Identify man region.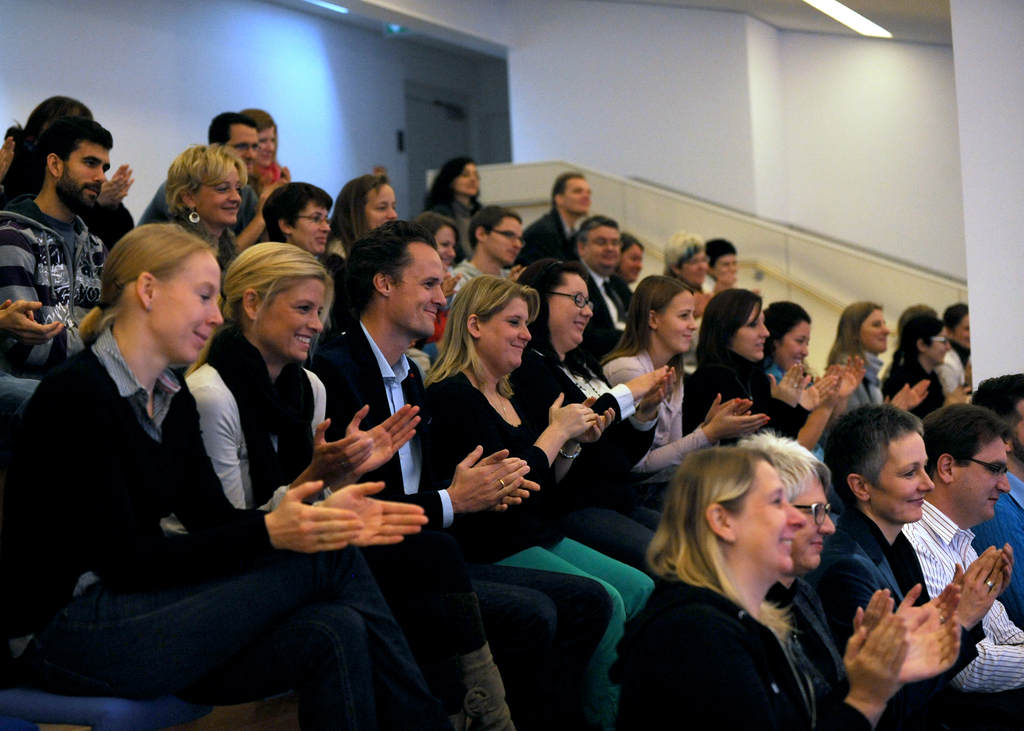
Region: [0,95,132,365].
